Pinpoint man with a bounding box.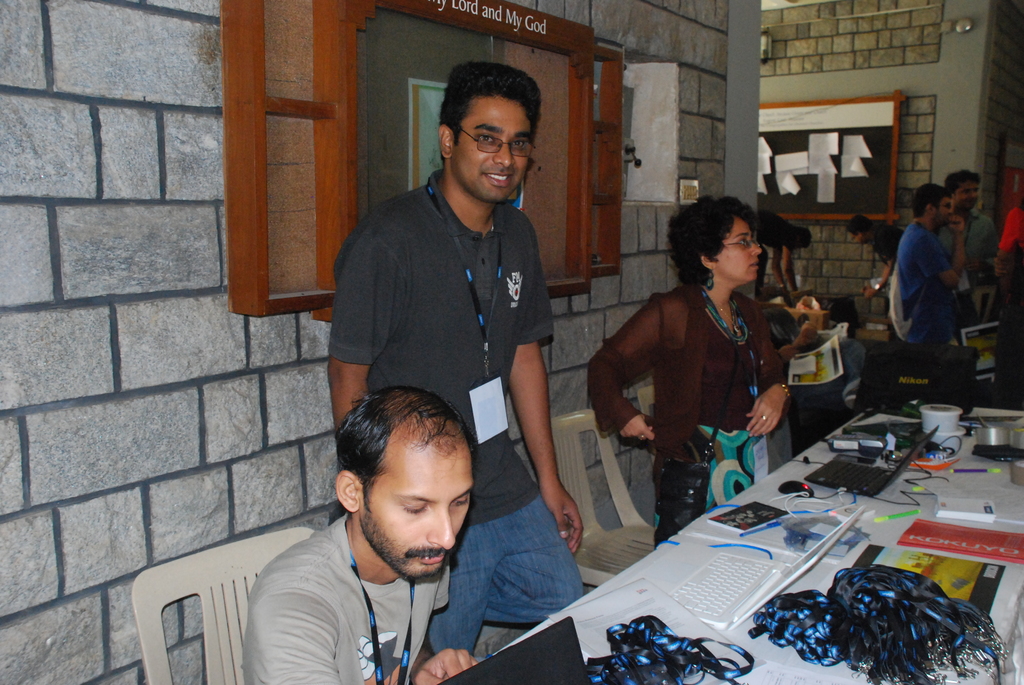
box=[243, 386, 474, 684].
